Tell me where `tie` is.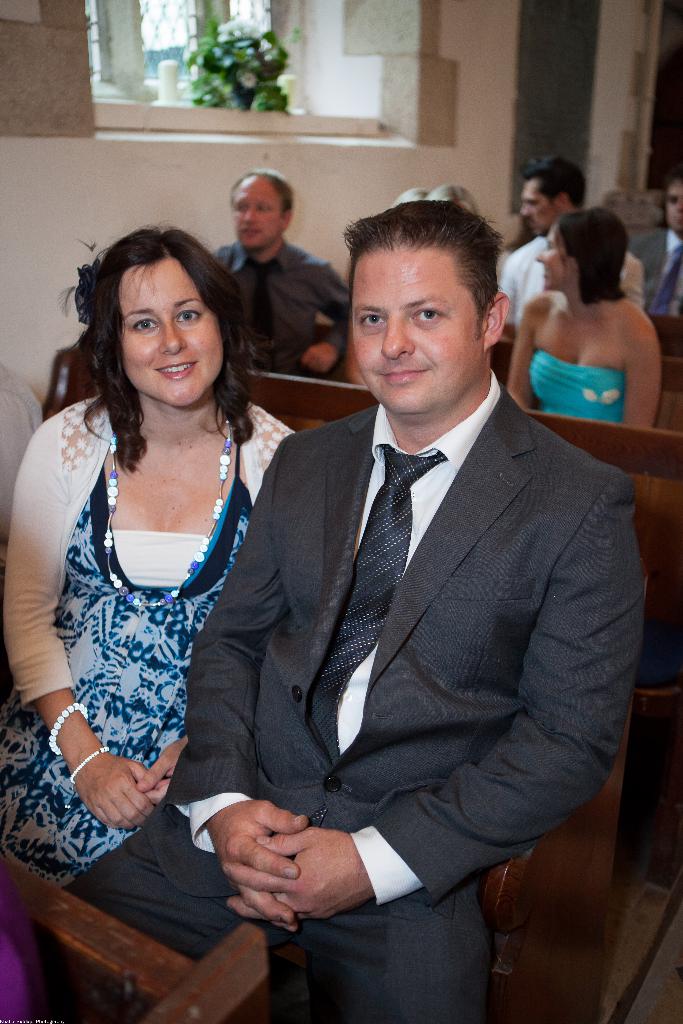
`tie` is at l=305, t=438, r=441, b=769.
